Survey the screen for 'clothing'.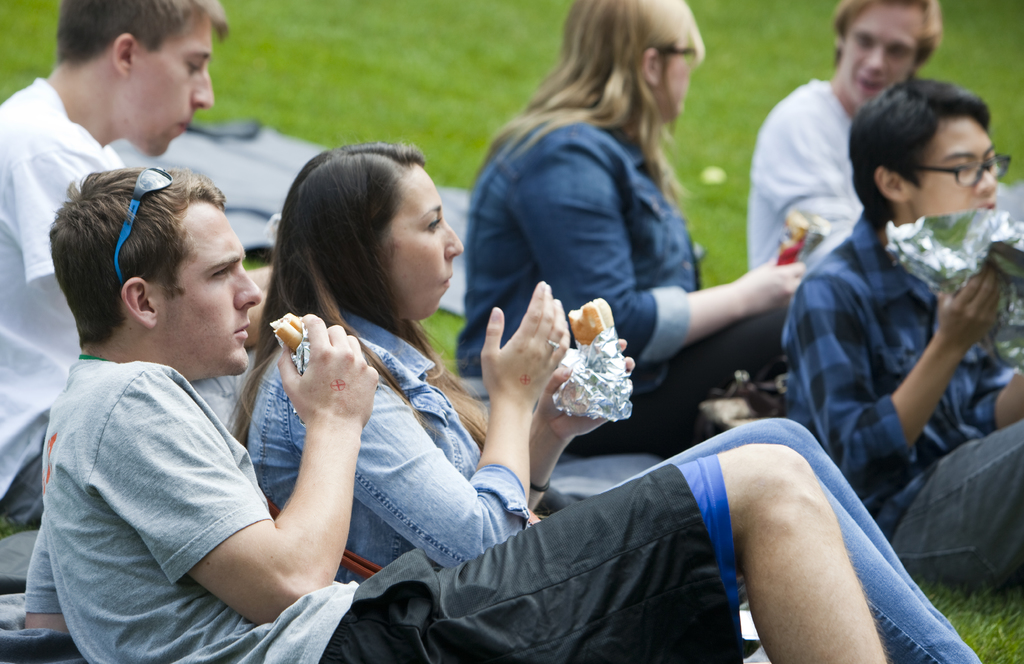
Survey found: BBox(452, 94, 832, 451).
